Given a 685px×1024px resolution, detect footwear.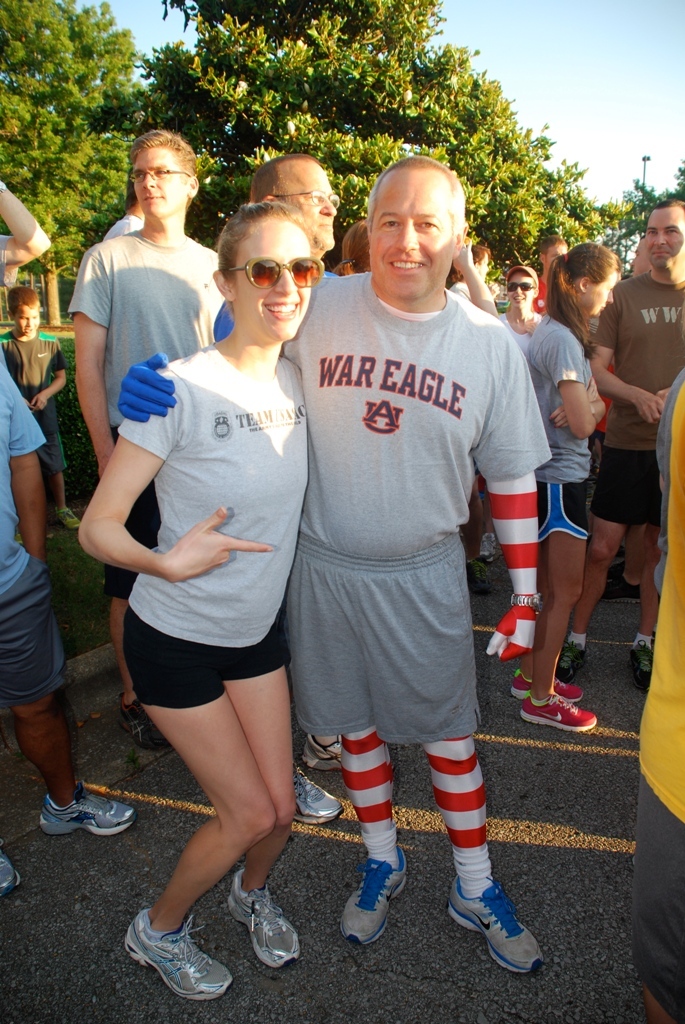
[x1=510, y1=673, x2=581, y2=702].
